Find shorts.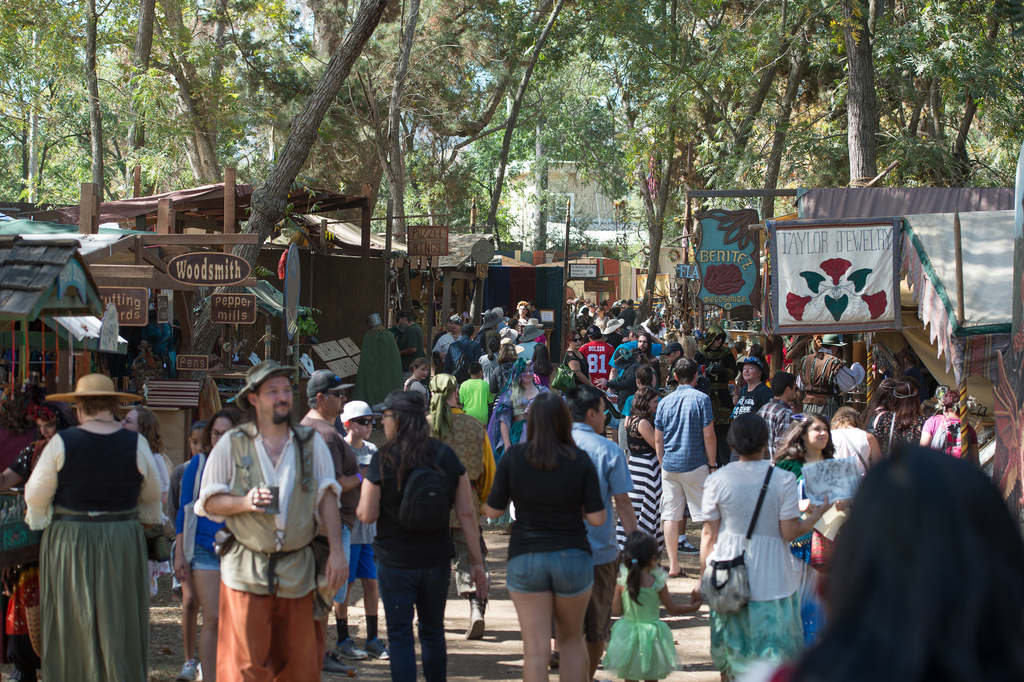
339/524/355/603.
